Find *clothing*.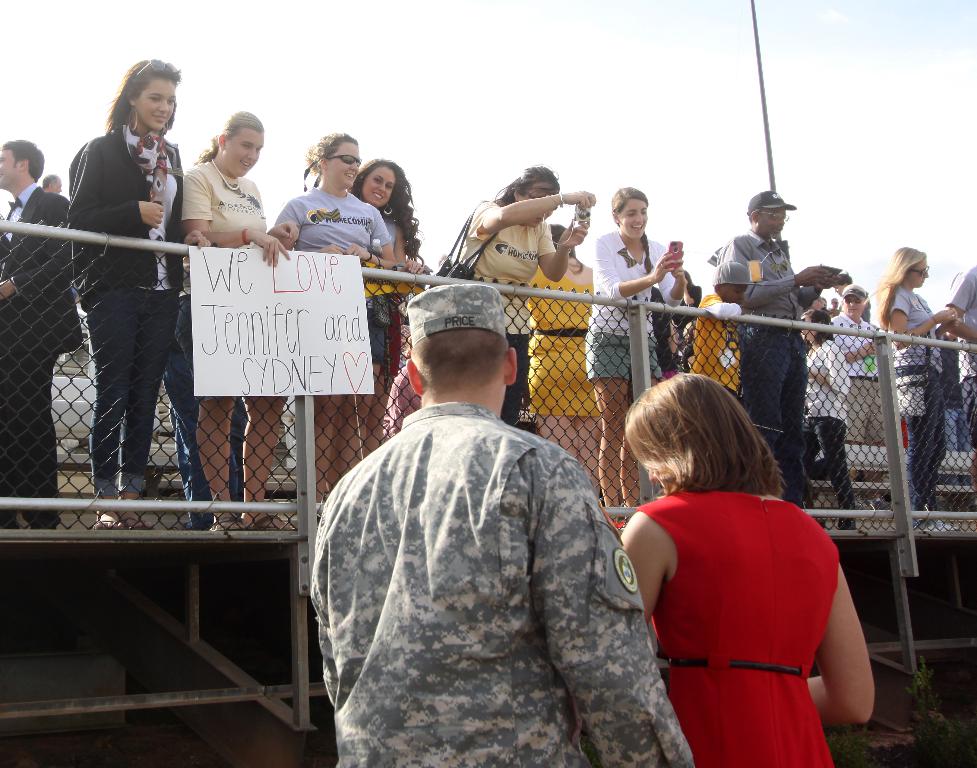
[left=884, top=284, right=955, bottom=504].
